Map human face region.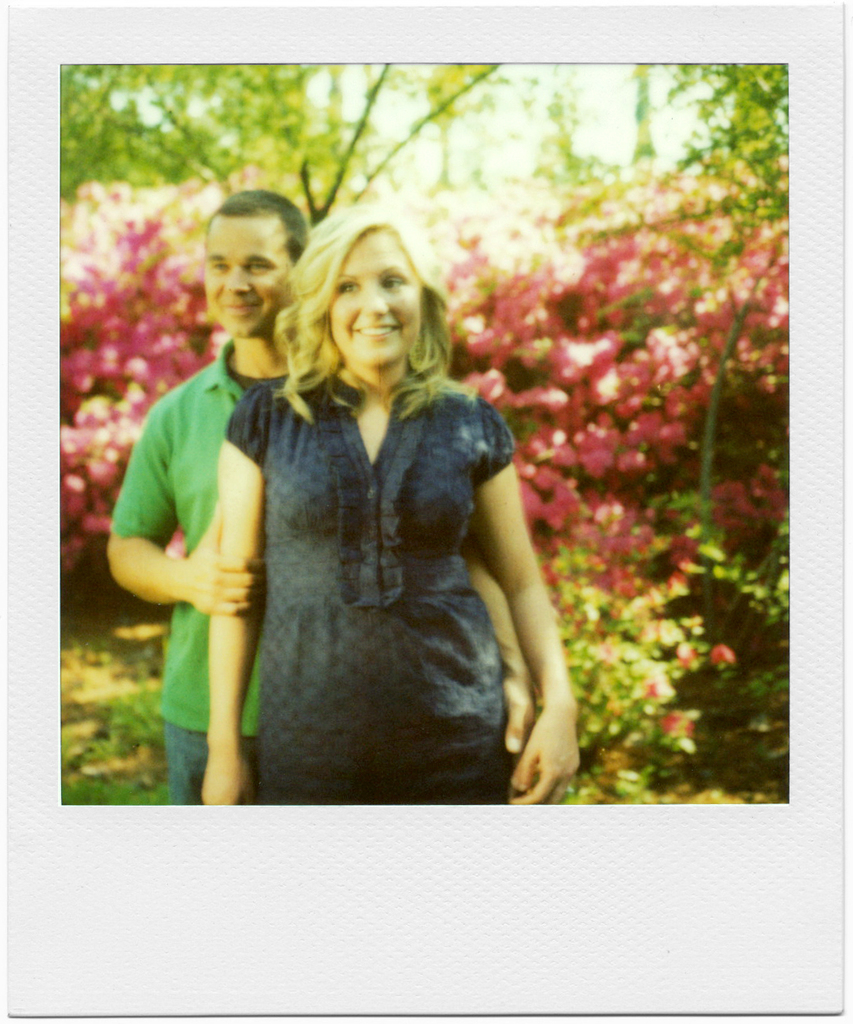
Mapped to x1=203, y1=213, x2=291, y2=339.
